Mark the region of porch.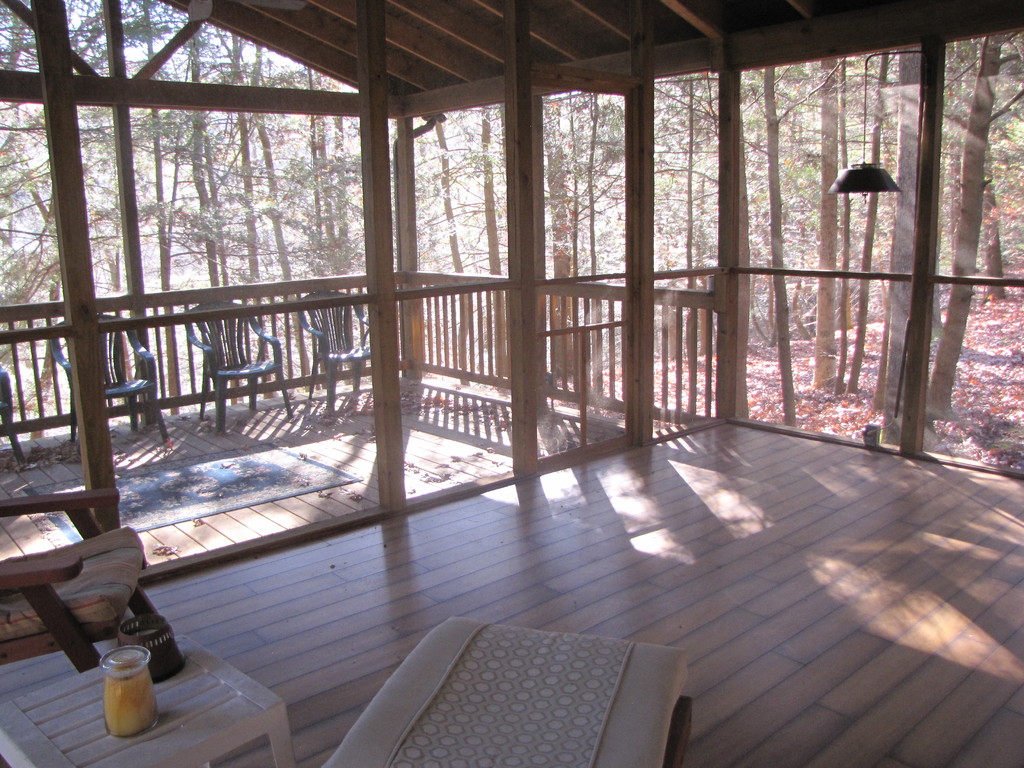
Region: 0 0 1023 767.
